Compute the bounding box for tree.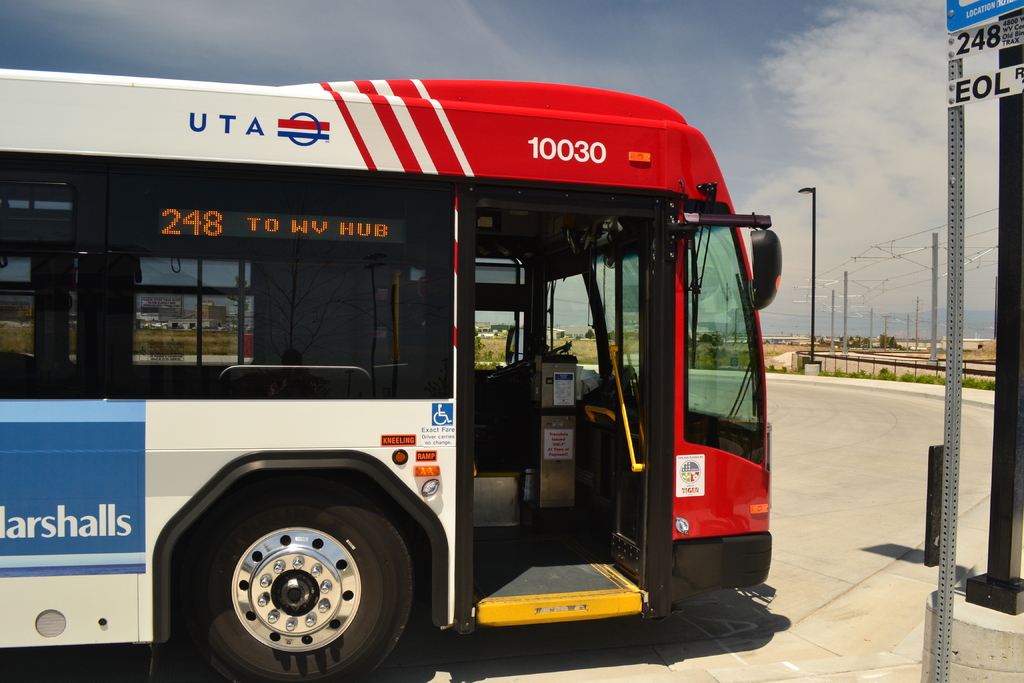
694 331 728 365.
